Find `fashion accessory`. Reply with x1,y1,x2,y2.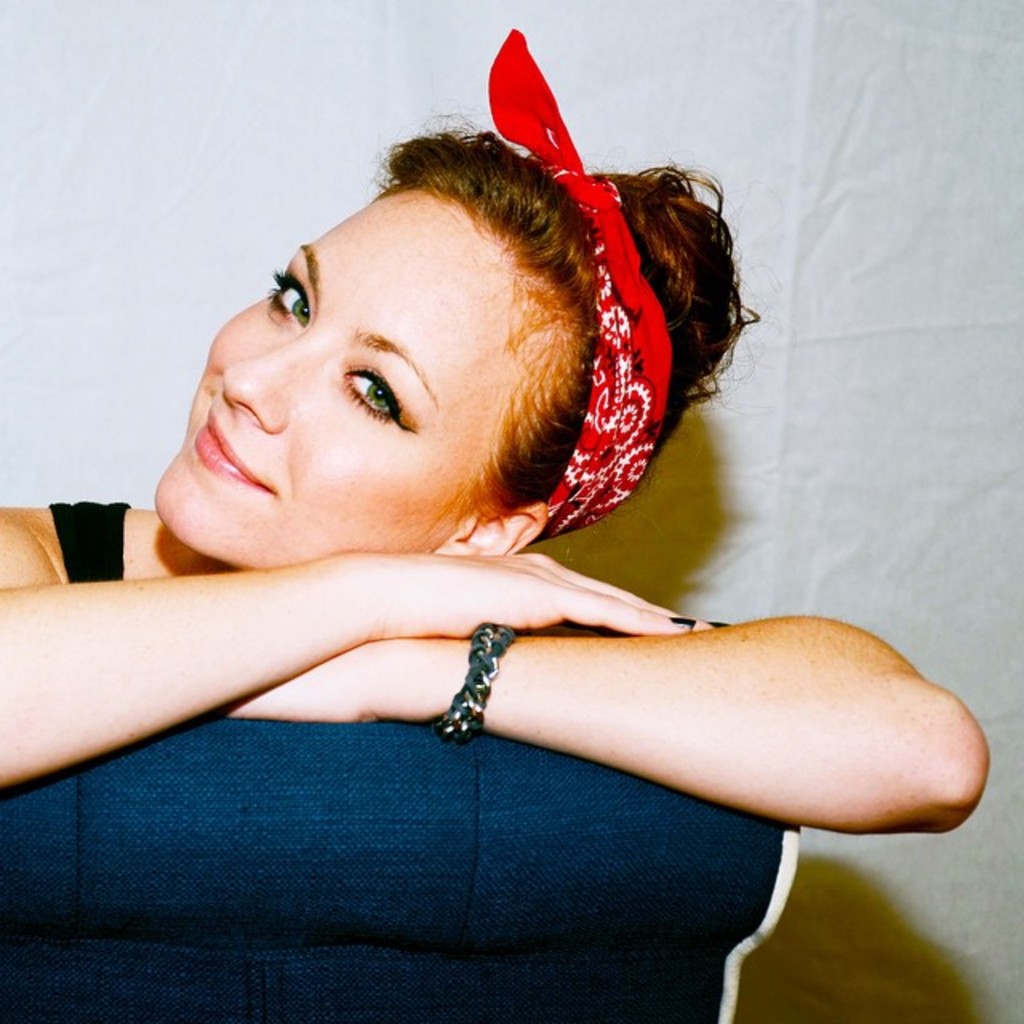
427,618,518,744.
